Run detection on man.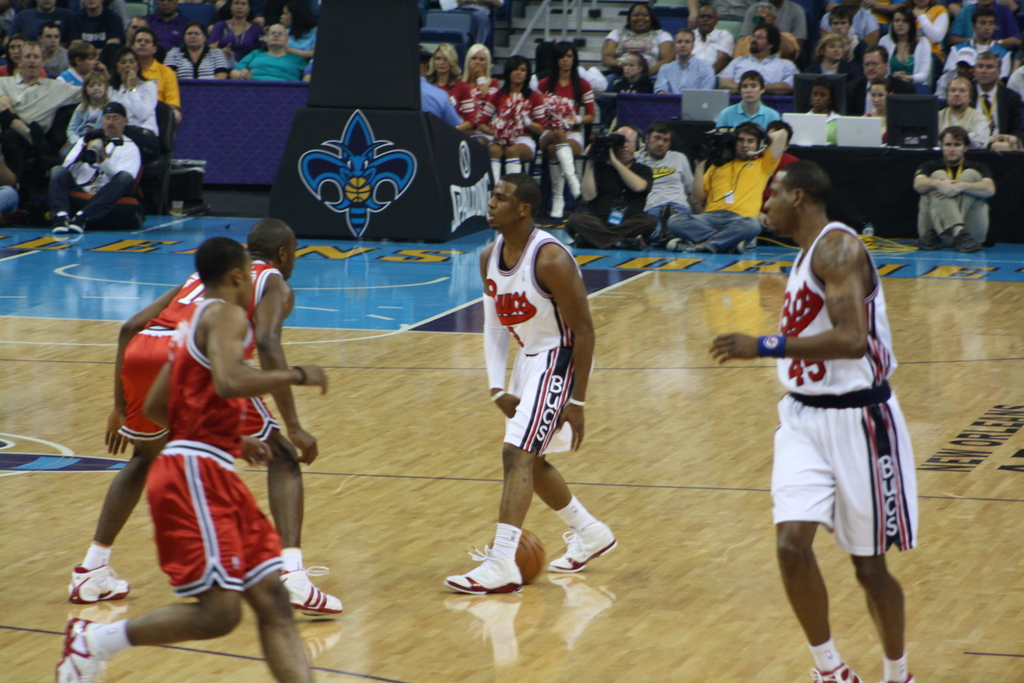
Result: {"x1": 640, "y1": 126, "x2": 700, "y2": 241}.
